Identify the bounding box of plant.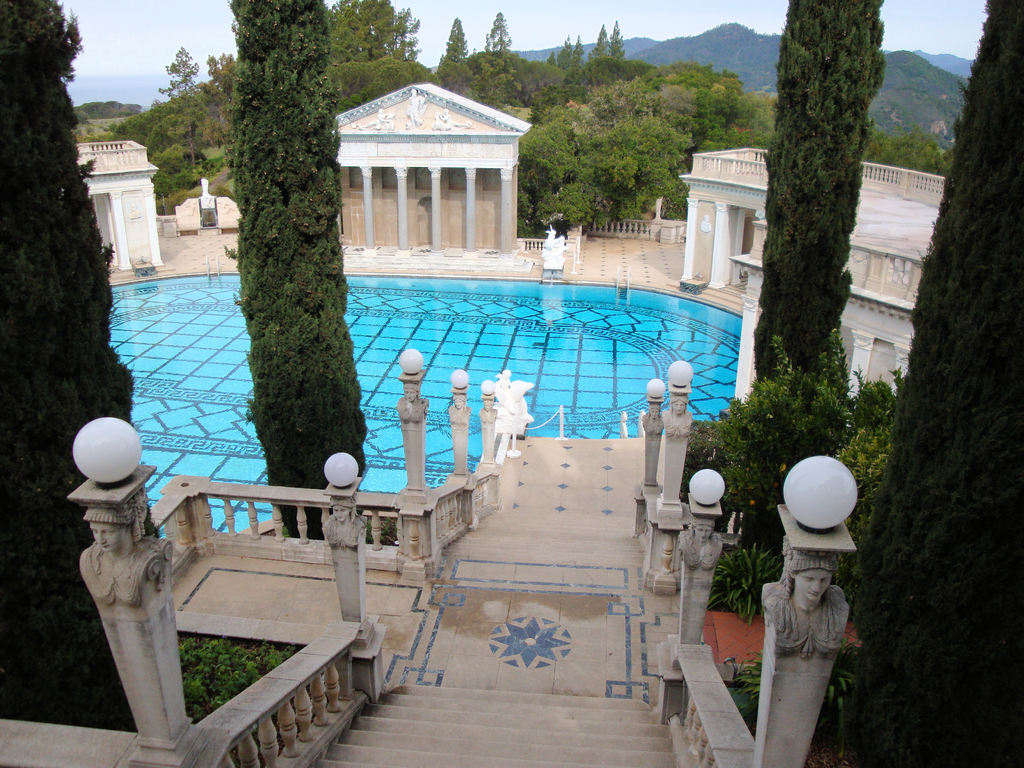
{"left": 513, "top": 211, "right": 549, "bottom": 240}.
